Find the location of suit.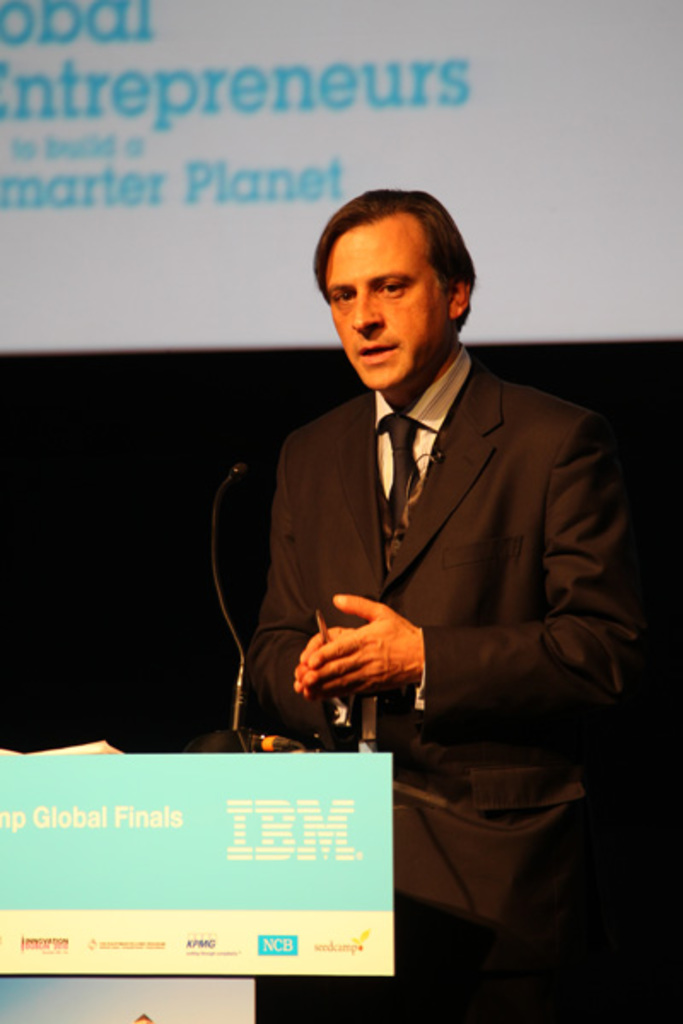
Location: select_region(251, 364, 647, 1022).
